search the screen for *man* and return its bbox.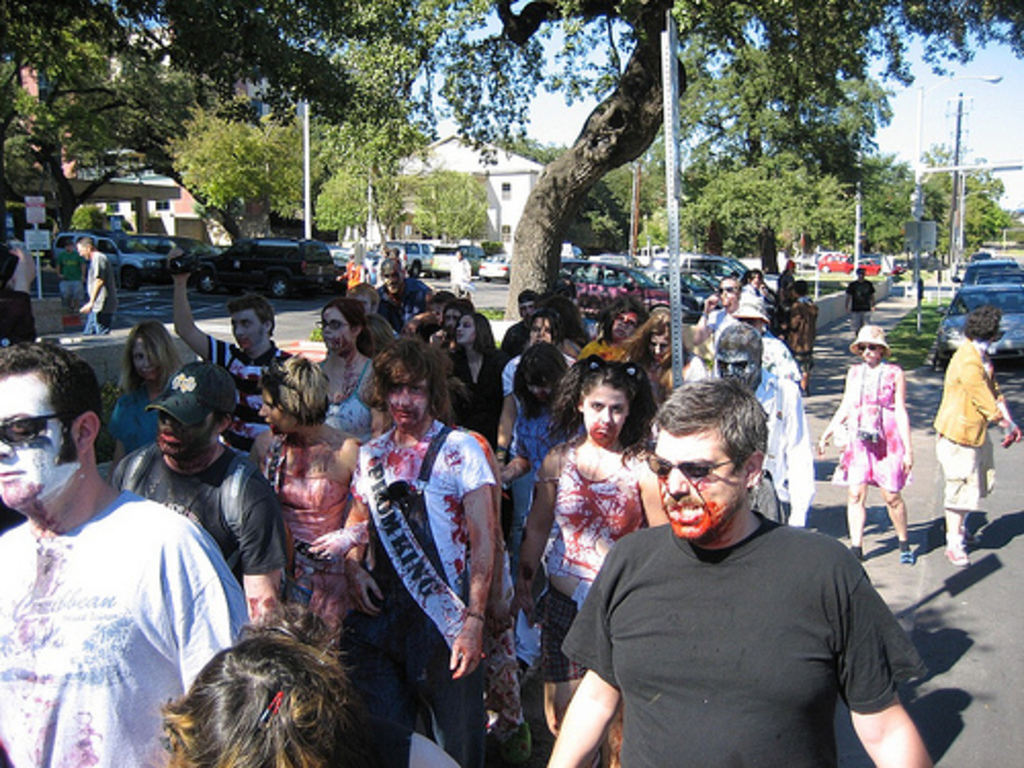
Found: l=170, t=250, r=301, b=467.
